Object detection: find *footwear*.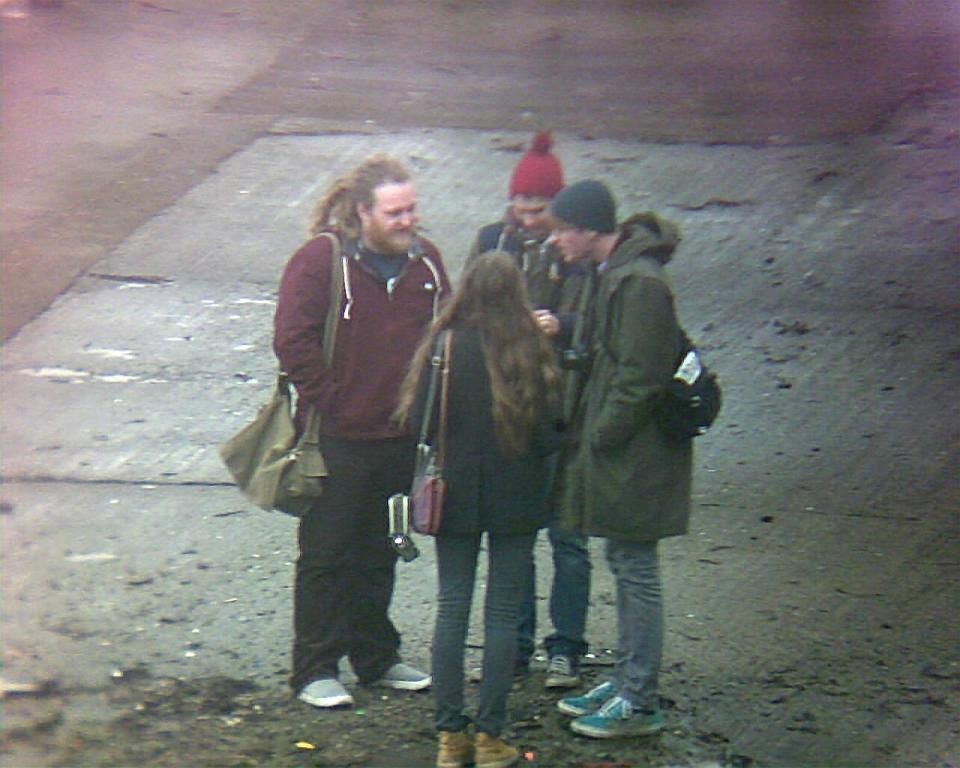
bbox=(298, 676, 353, 711).
